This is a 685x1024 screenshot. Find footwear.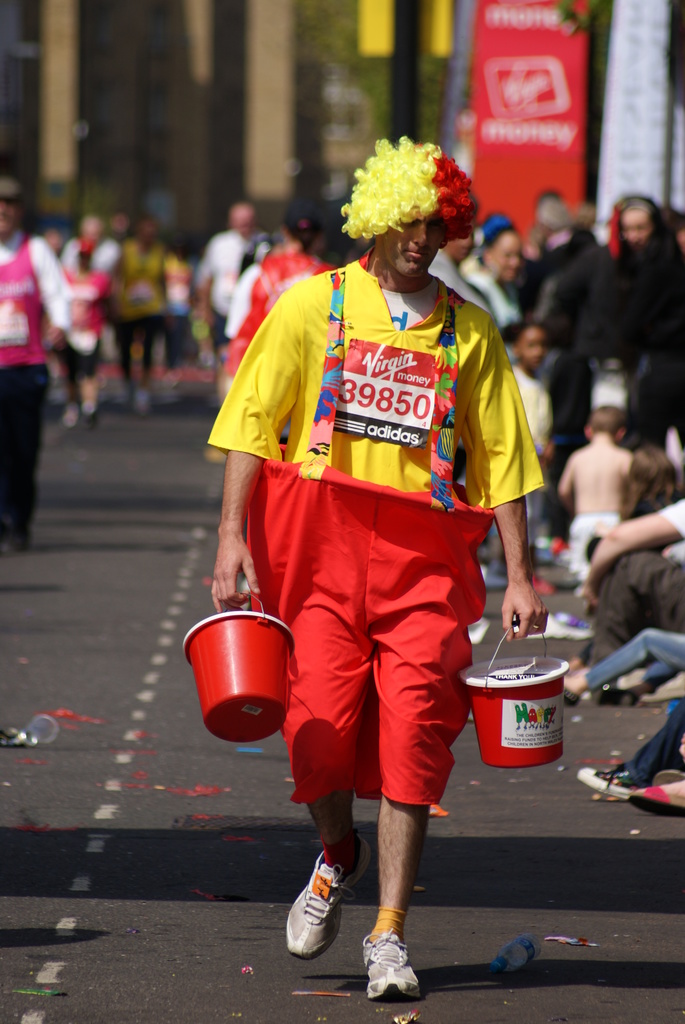
Bounding box: [left=581, top=762, right=637, bottom=799].
